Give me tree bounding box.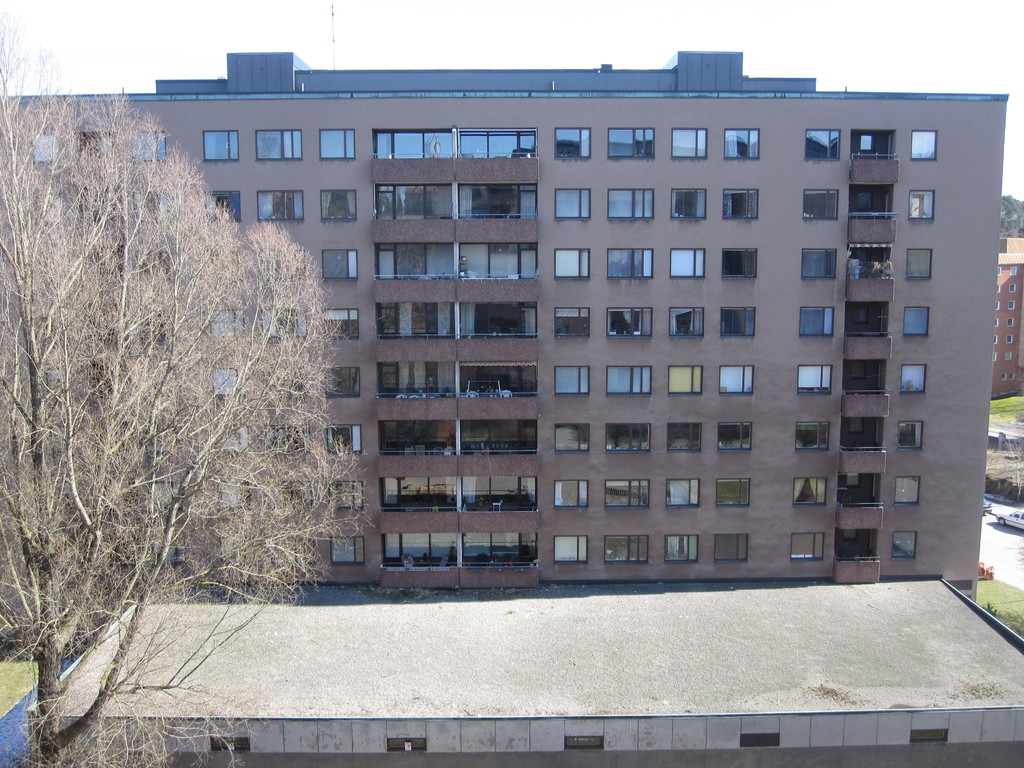
<region>21, 92, 317, 658</region>.
